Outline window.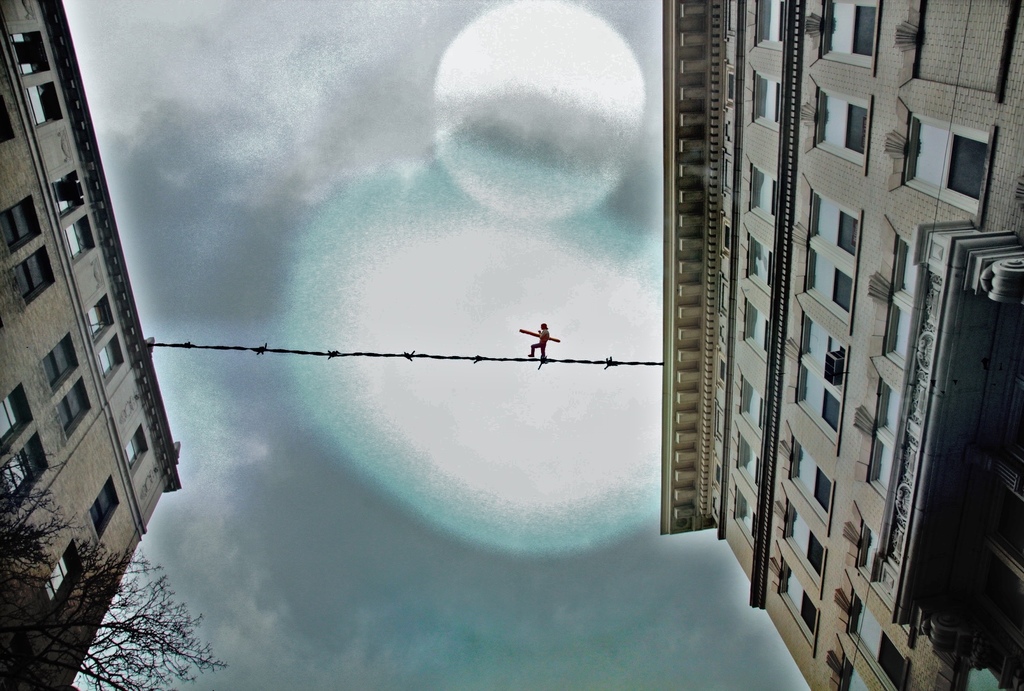
Outline: box=[84, 474, 125, 543].
